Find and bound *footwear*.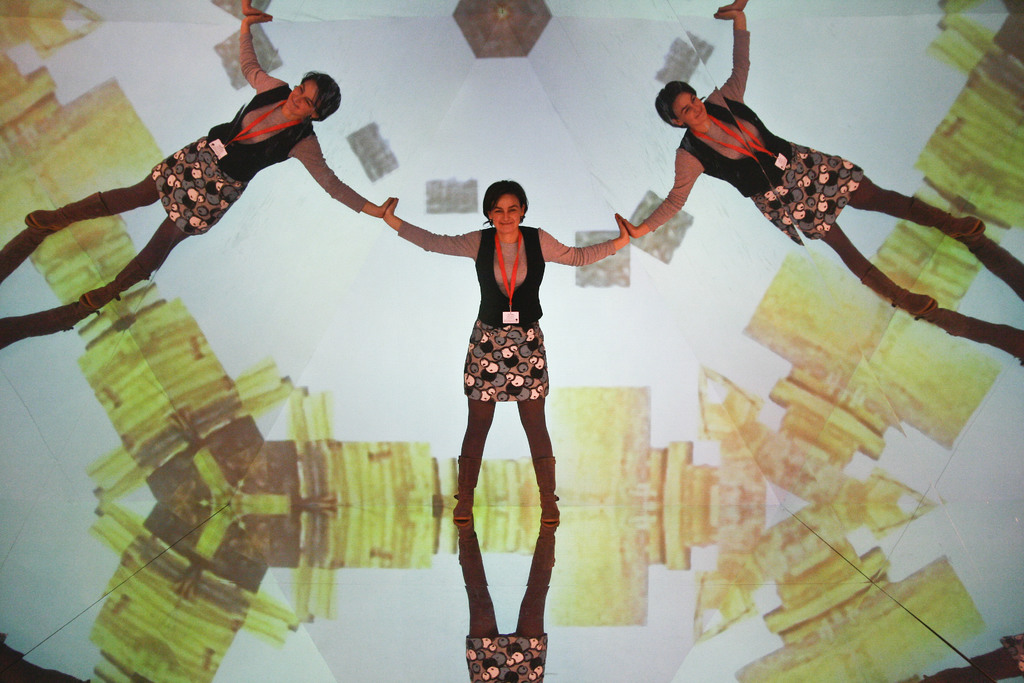
Bound: x1=450, y1=491, x2=475, y2=520.
